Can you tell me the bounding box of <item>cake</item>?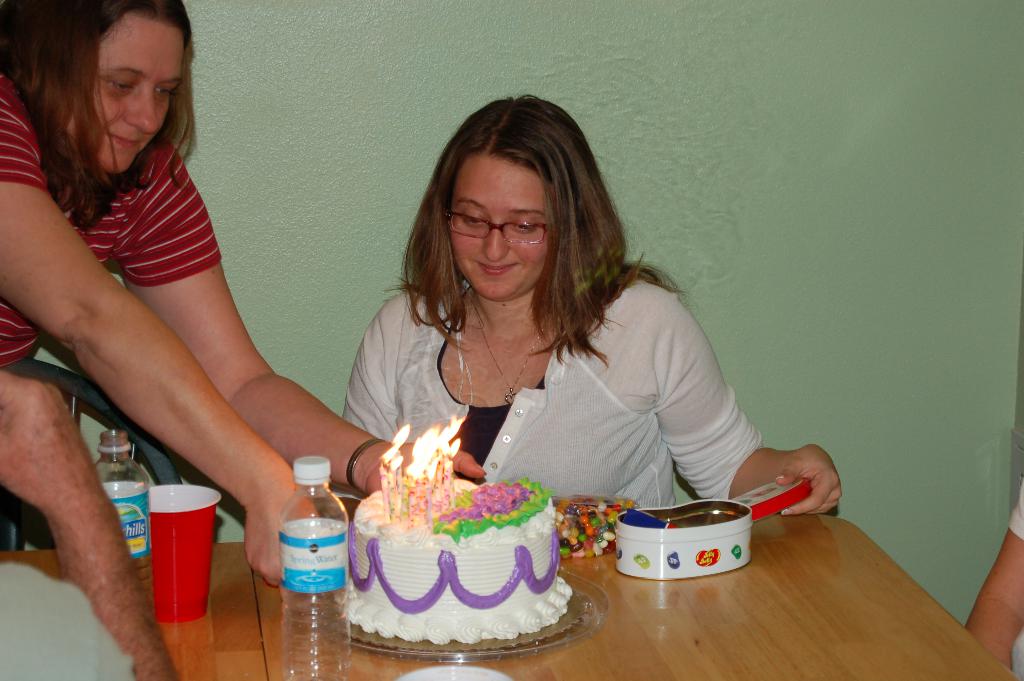
350,455,595,671.
